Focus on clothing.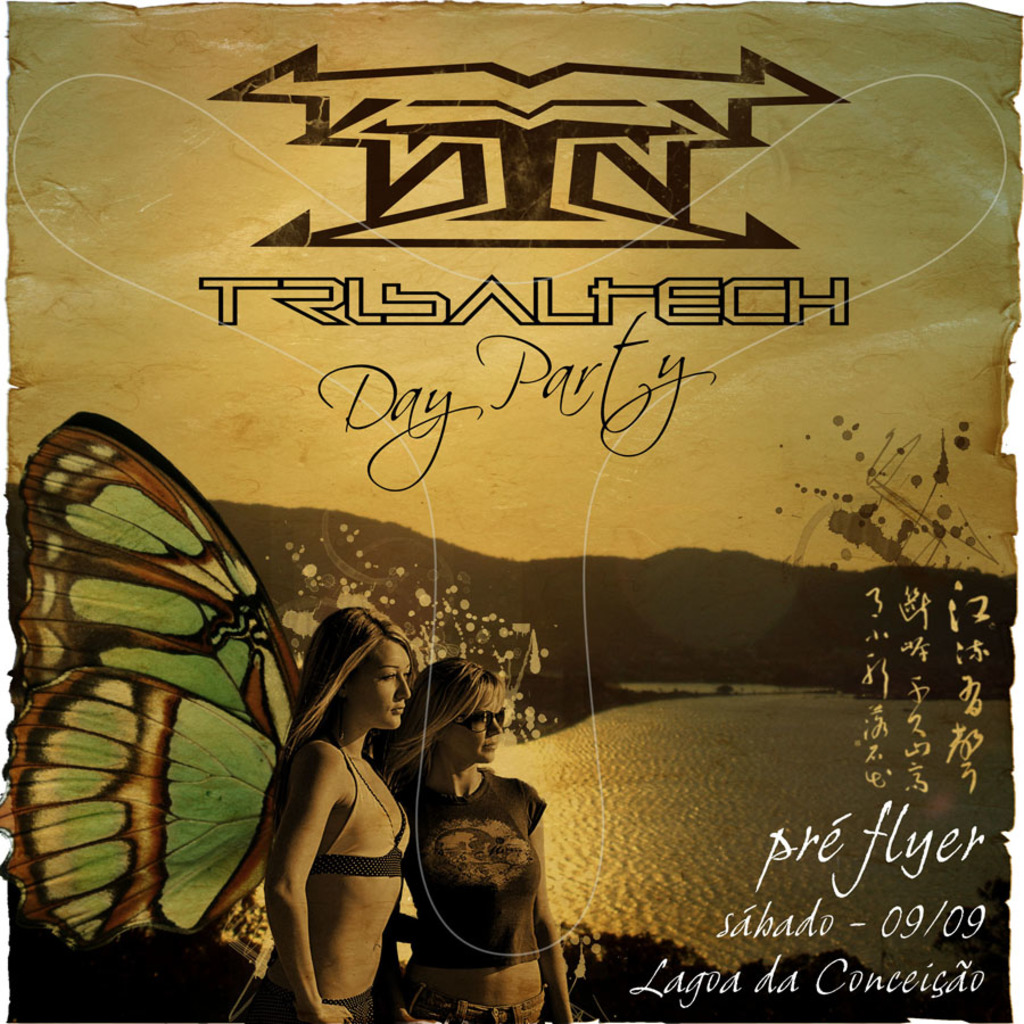
Focused at {"left": 288, "top": 745, "right": 414, "bottom": 1023}.
